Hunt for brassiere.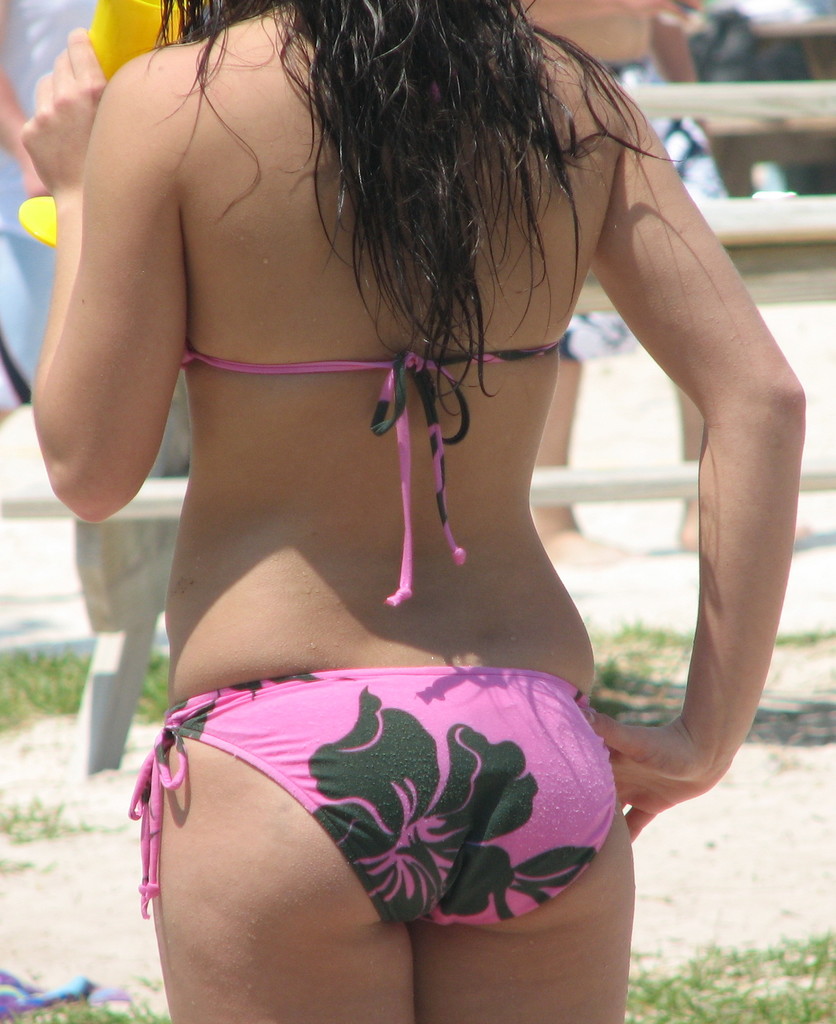
Hunted down at <region>172, 335, 566, 610</region>.
